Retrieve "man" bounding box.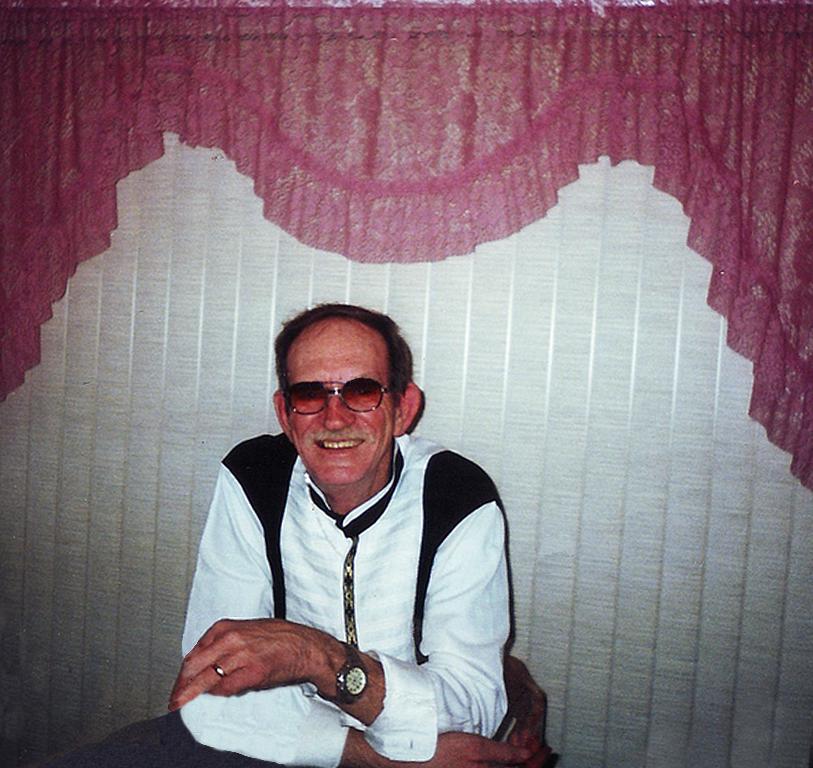
Bounding box: (50, 296, 546, 767).
